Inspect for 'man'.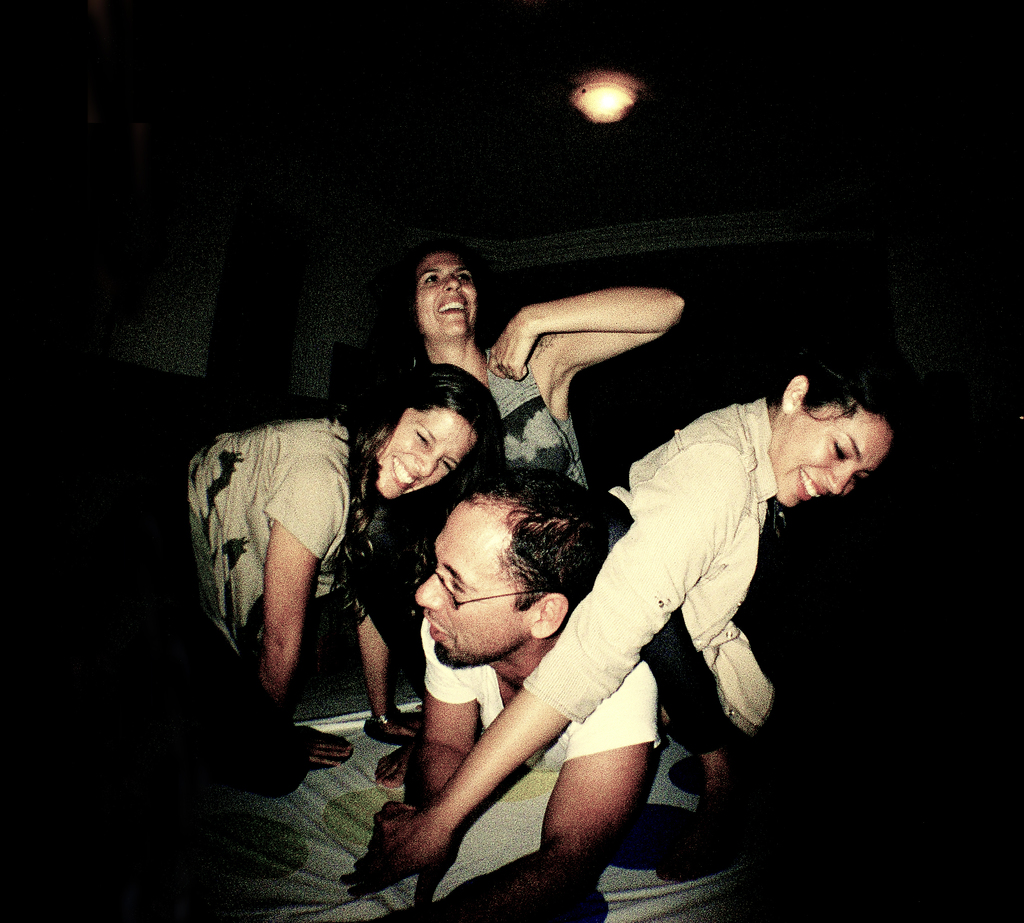
Inspection: [x1=359, y1=486, x2=660, y2=910].
